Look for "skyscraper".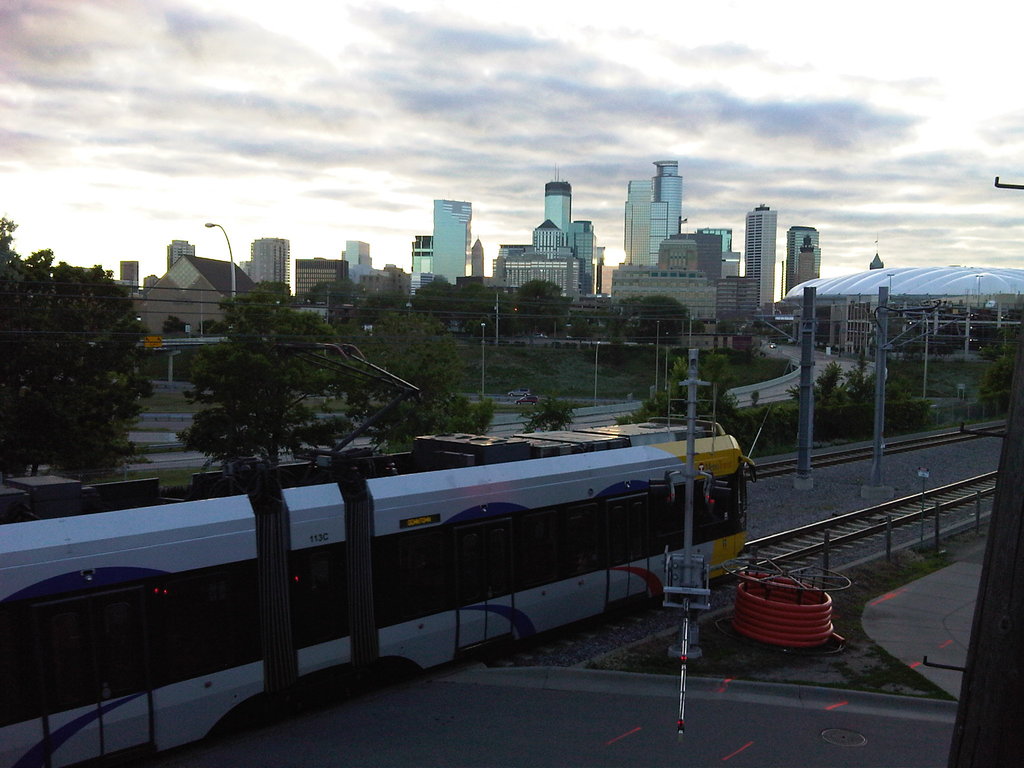
Found: (x1=730, y1=193, x2=792, y2=318).
